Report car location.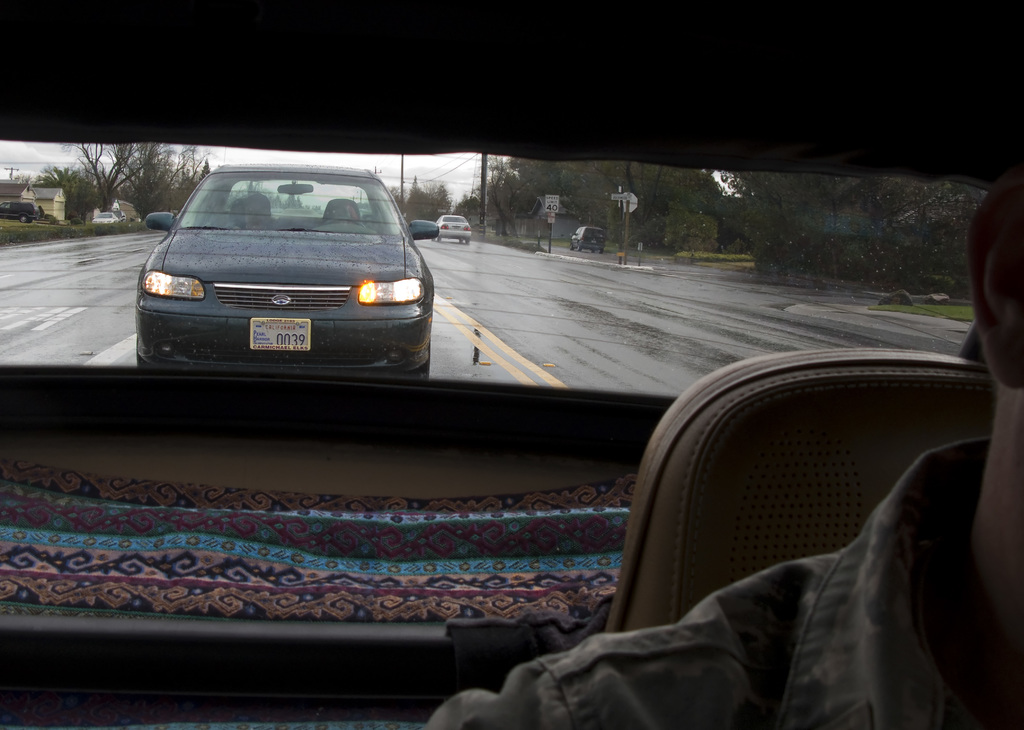
Report: crop(131, 160, 440, 381).
